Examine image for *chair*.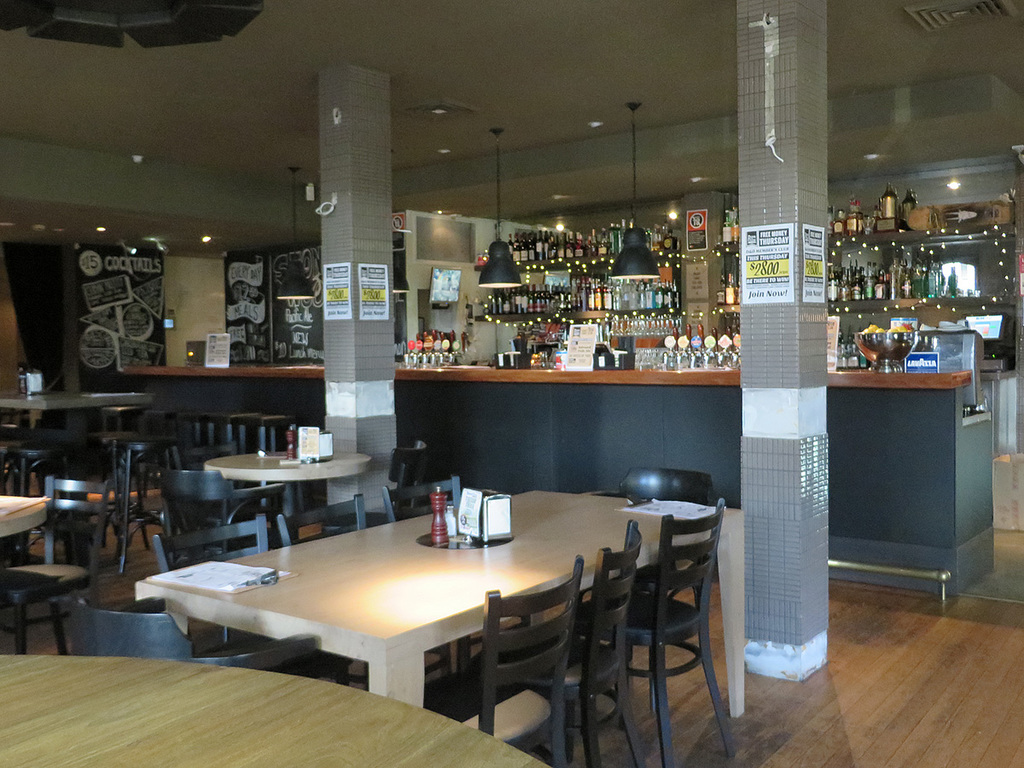
Examination result: left=161, top=515, right=273, bottom=573.
